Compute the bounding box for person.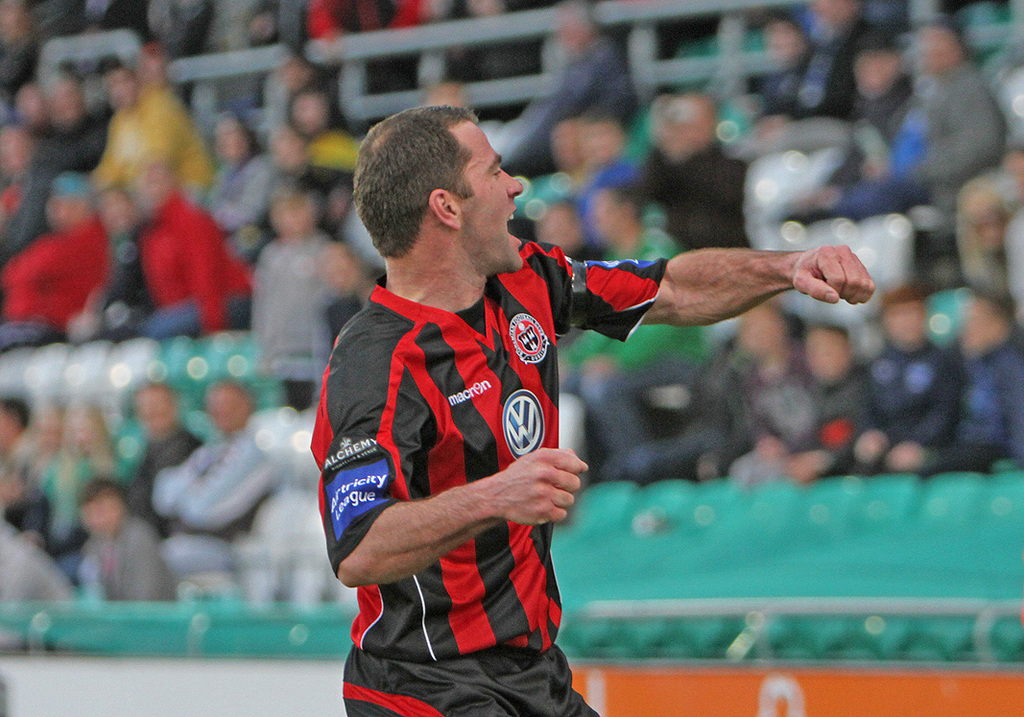
box(444, 0, 545, 75).
